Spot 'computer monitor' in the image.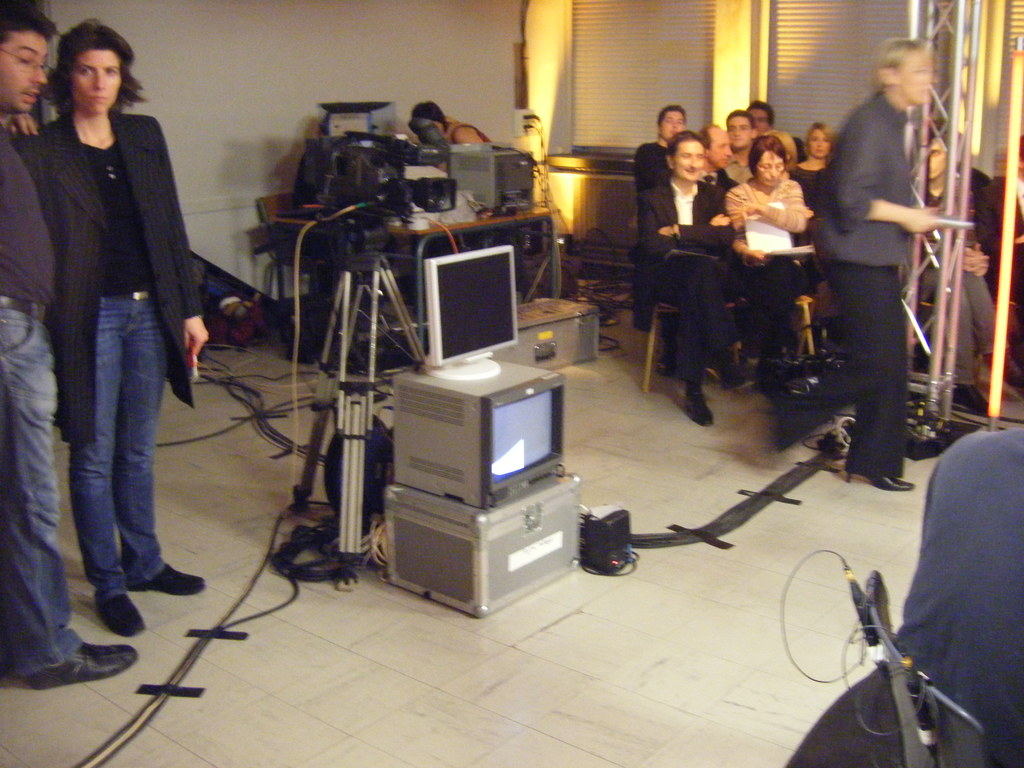
'computer monitor' found at locate(428, 253, 525, 365).
